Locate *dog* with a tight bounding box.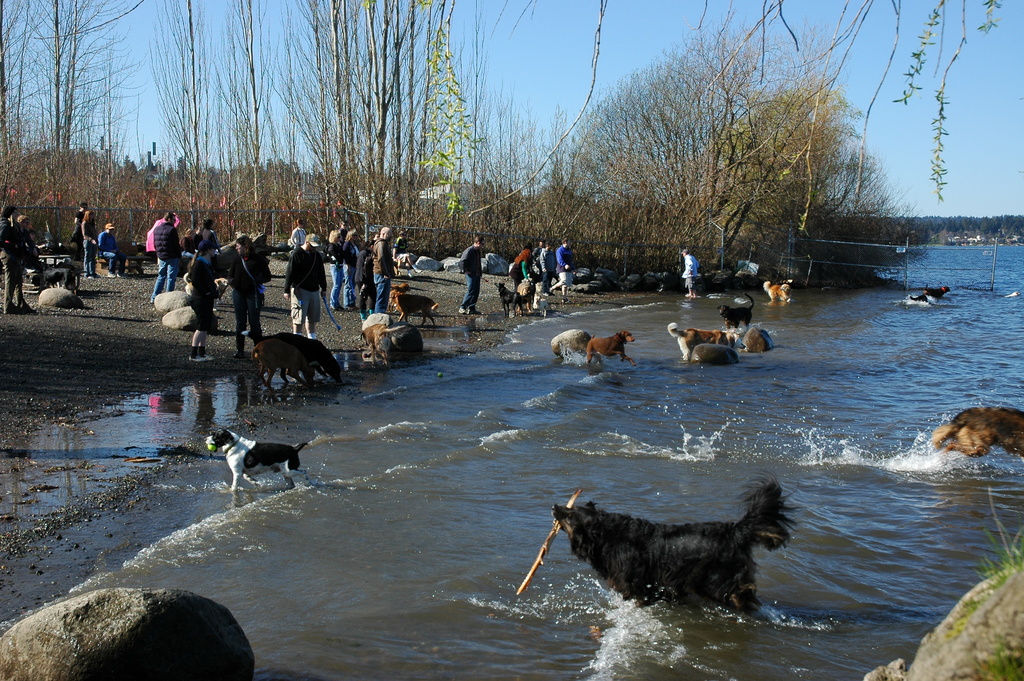
[x1=924, y1=282, x2=950, y2=298].
